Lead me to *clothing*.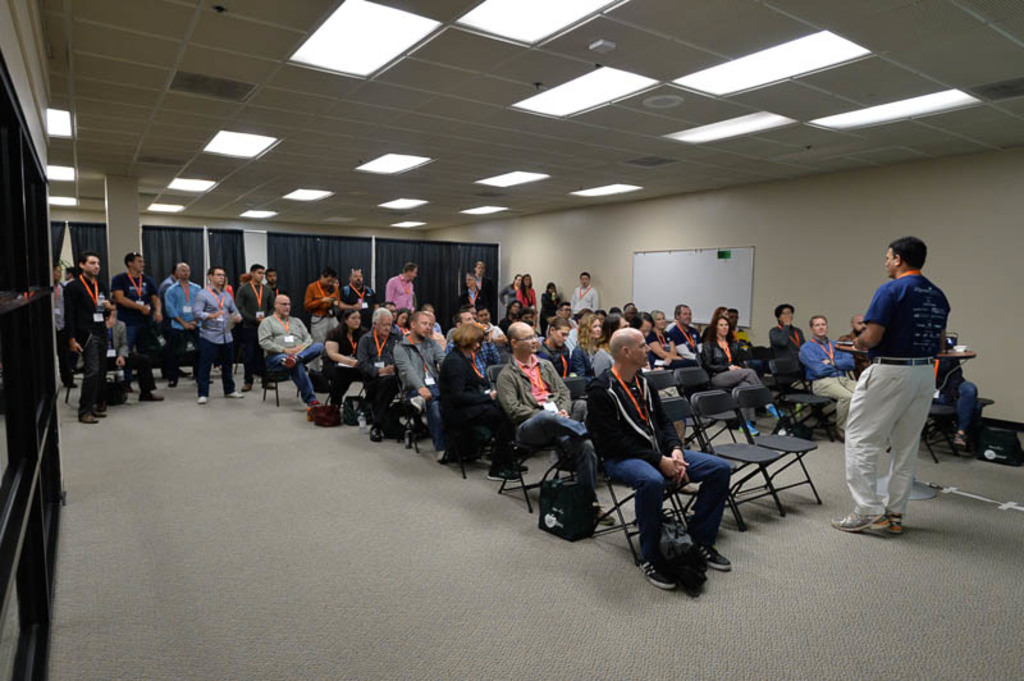
Lead to select_region(306, 283, 339, 371).
